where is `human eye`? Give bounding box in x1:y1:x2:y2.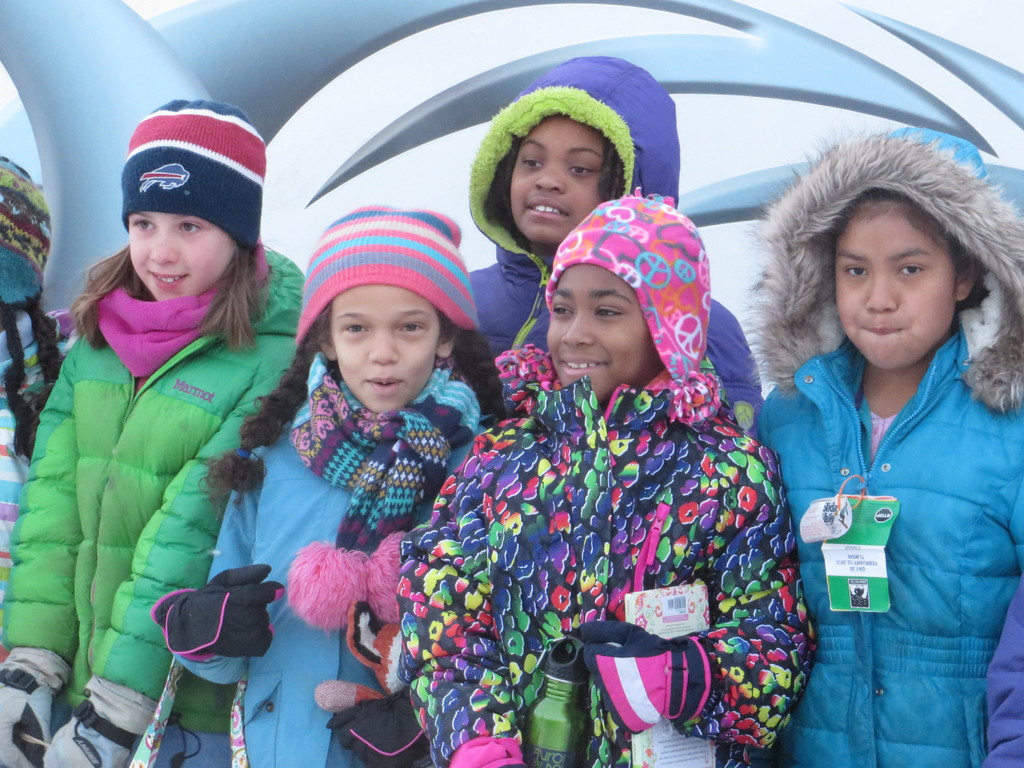
898:266:924:278.
